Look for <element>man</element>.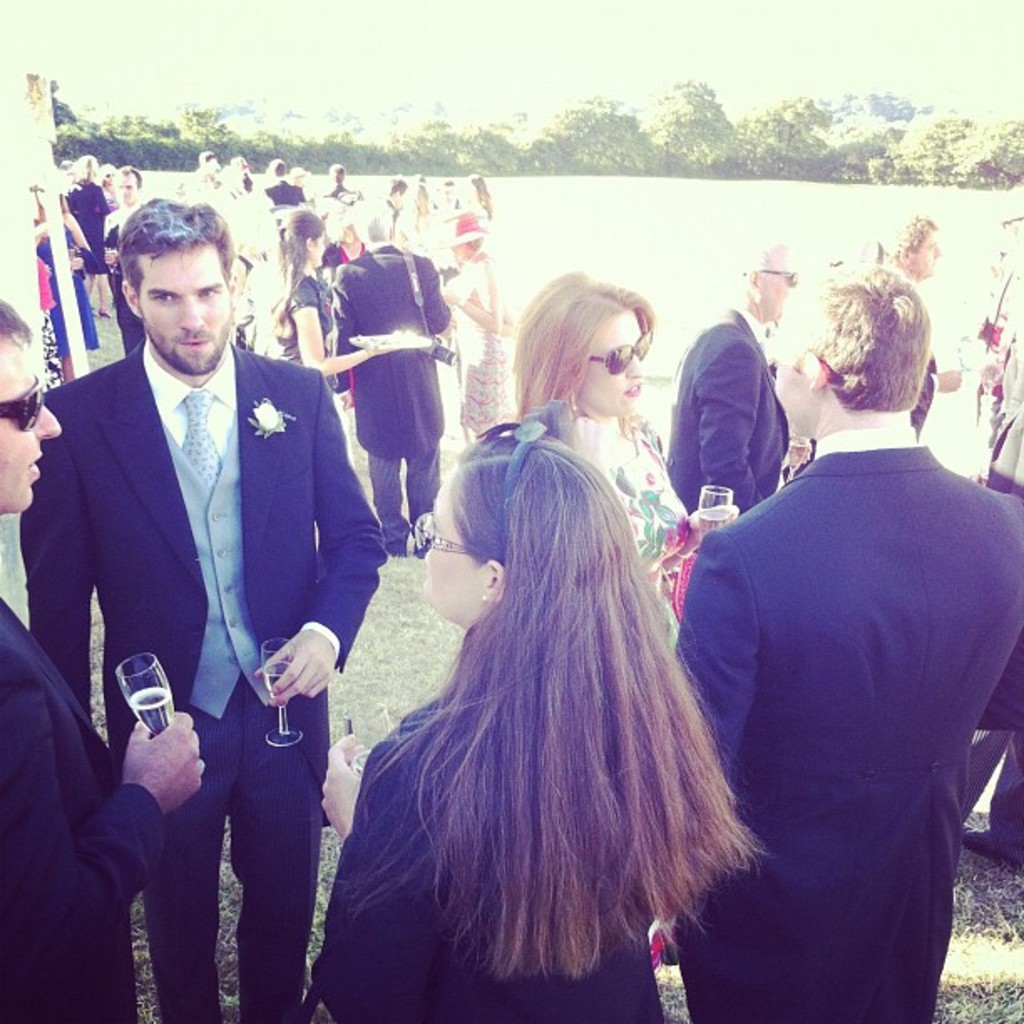
Found: 102/166/144/348.
